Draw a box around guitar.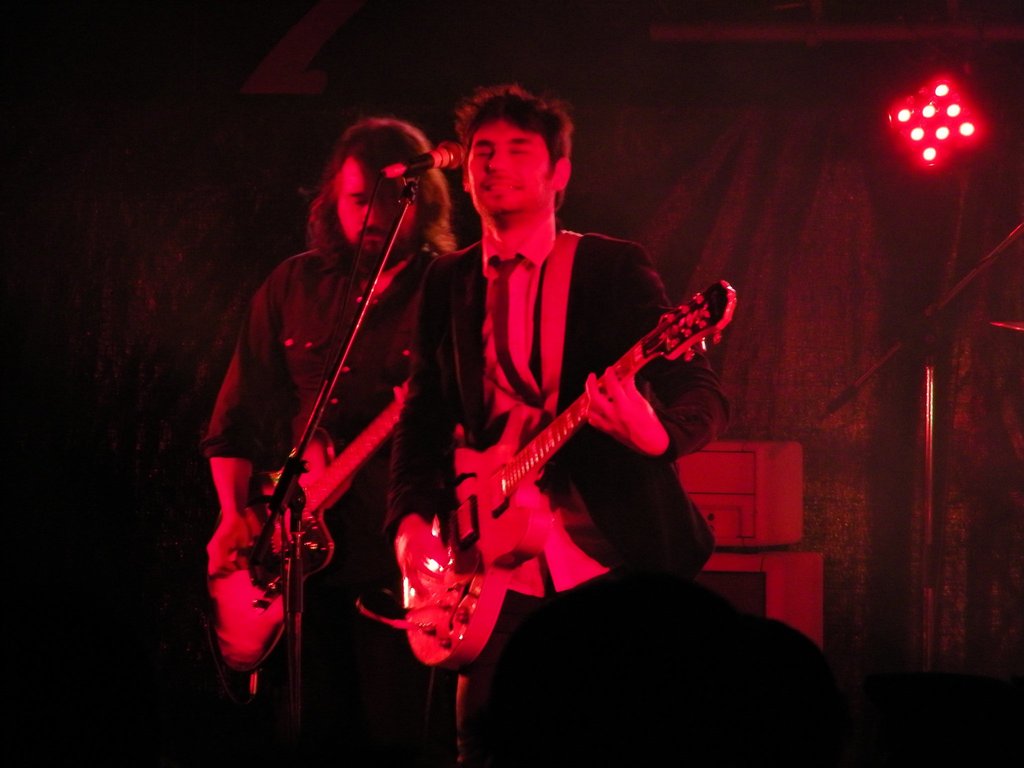
[372,250,739,657].
